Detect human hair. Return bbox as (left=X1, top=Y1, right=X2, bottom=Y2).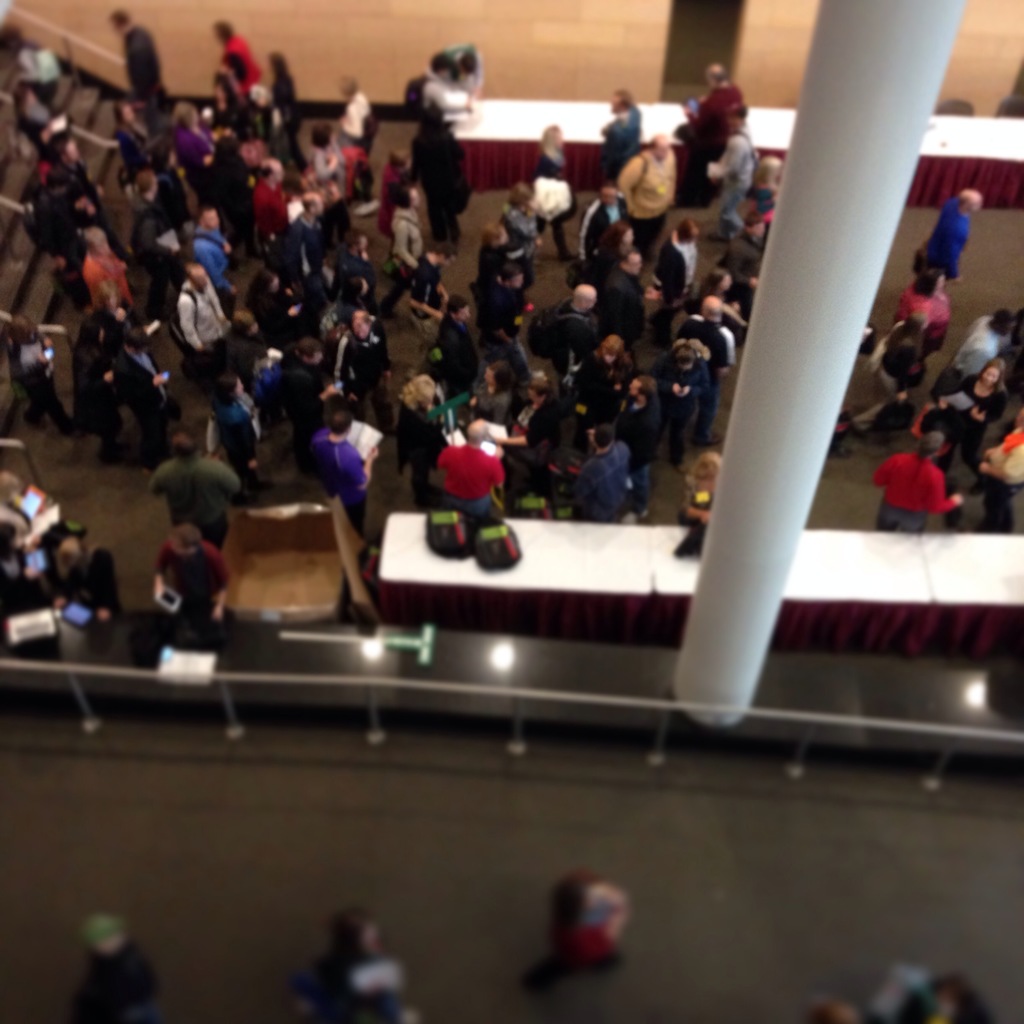
(left=298, top=340, right=321, bottom=357).
